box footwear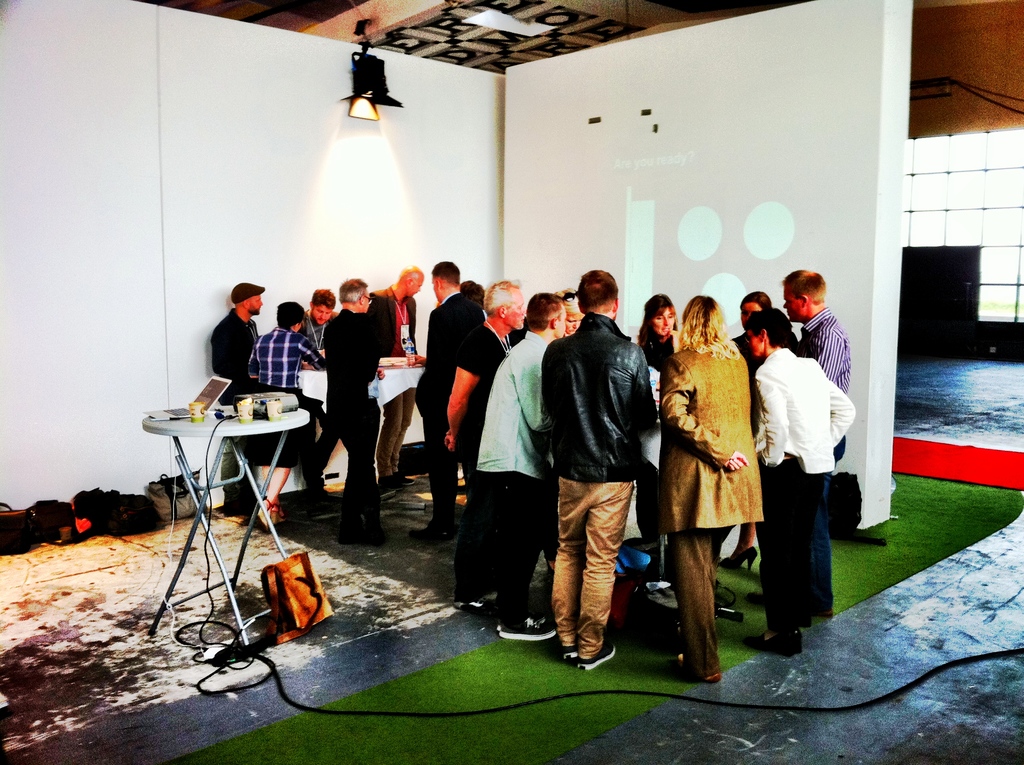
detection(676, 643, 718, 683)
